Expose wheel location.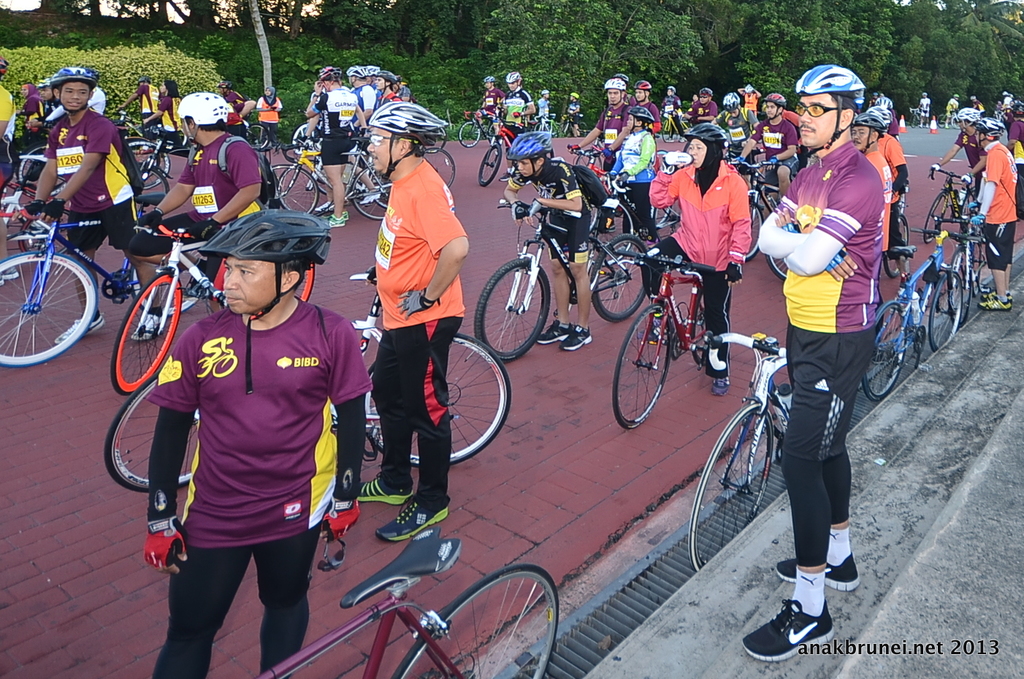
Exposed at crop(0, 249, 98, 361).
